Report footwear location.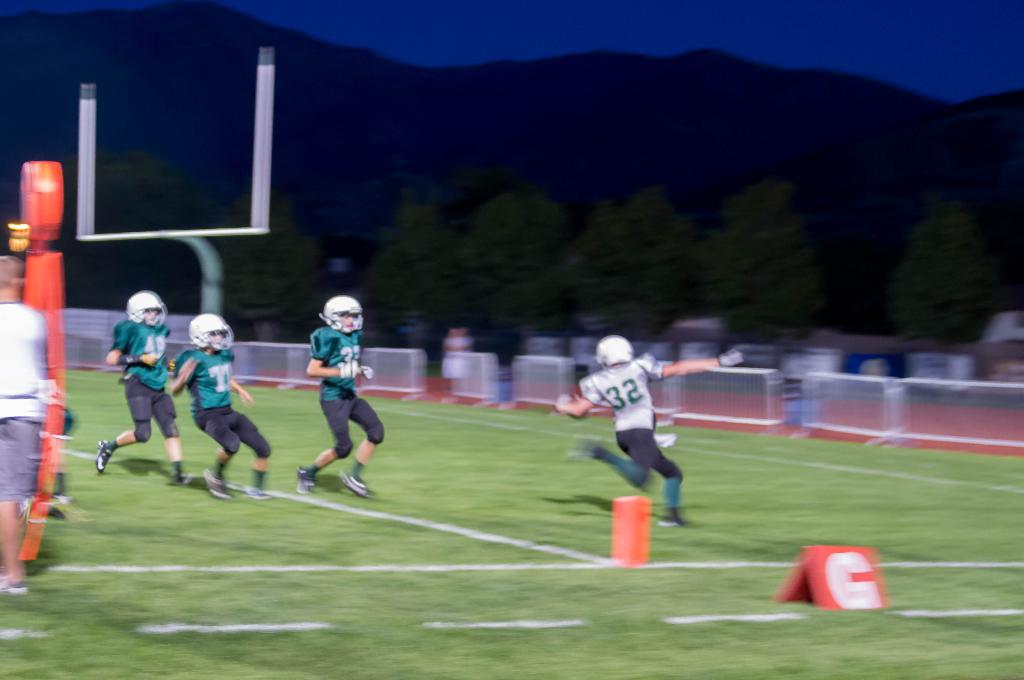
Report: BBox(657, 515, 687, 530).
